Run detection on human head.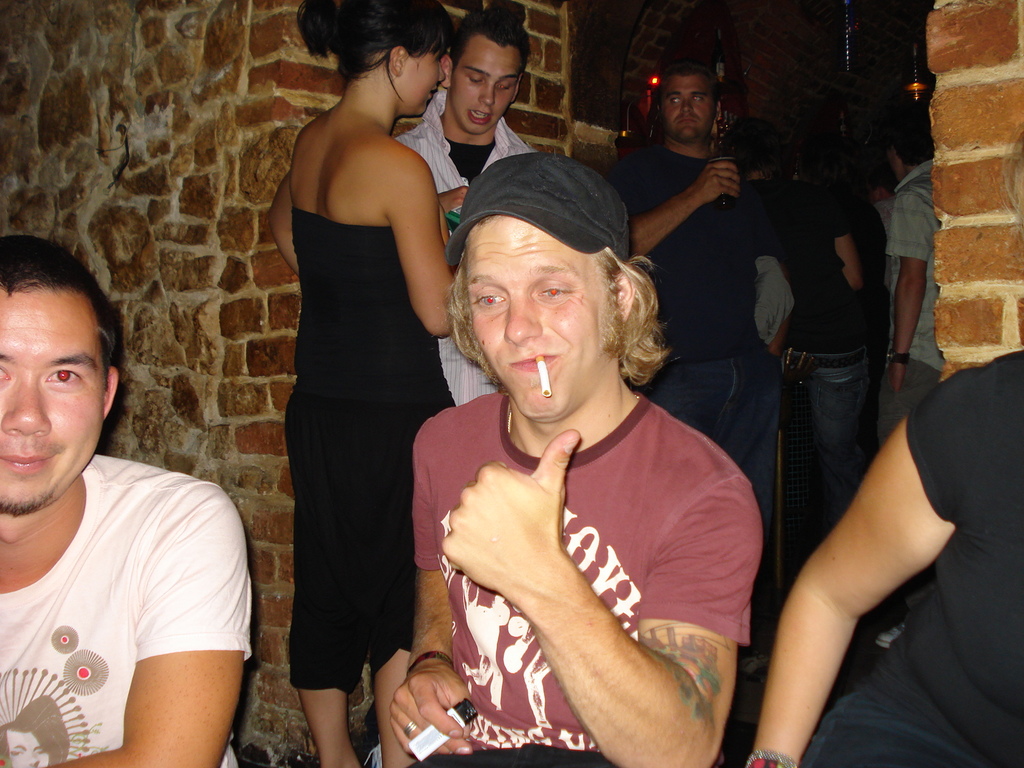
Result: bbox(436, 10, 530, 140).
